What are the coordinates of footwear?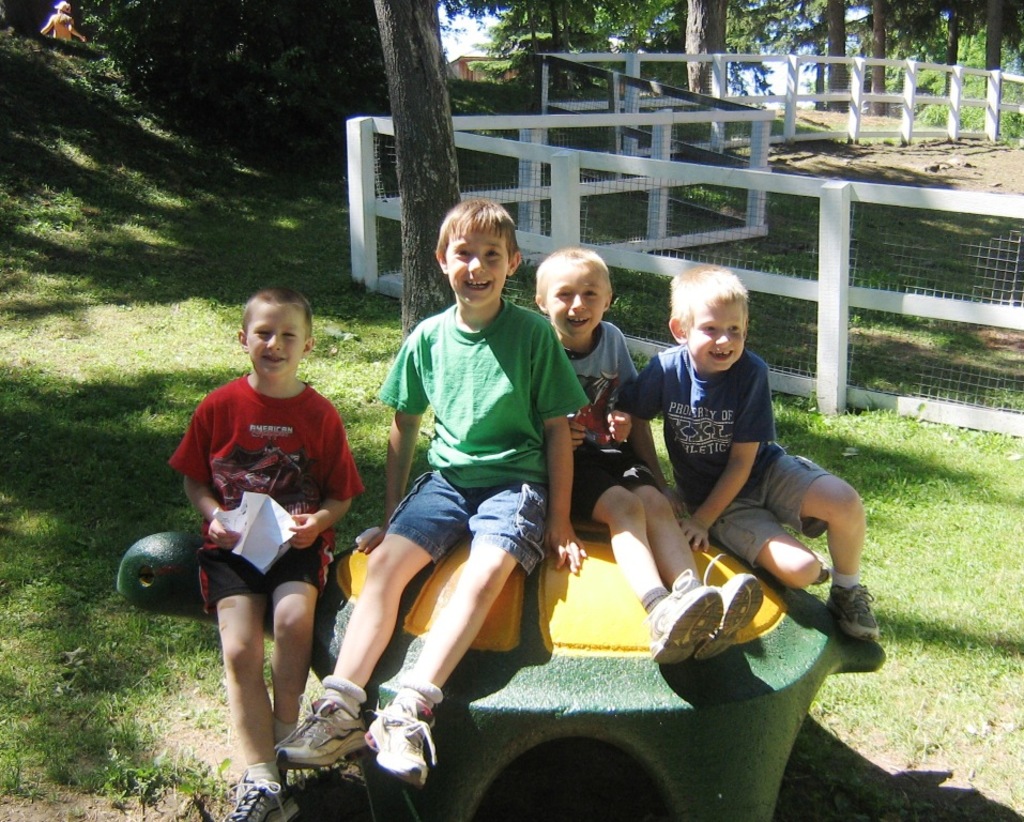
(362, 695, 442, 781).
